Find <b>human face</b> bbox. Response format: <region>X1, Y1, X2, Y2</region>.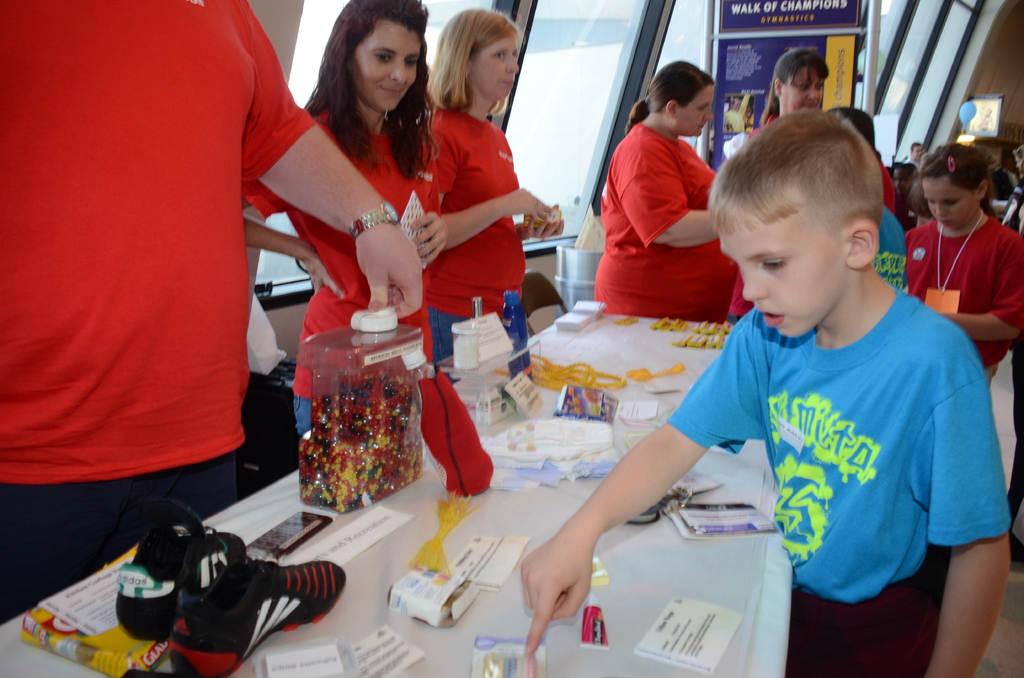
<region>924, 180, 981, 227</region>.
